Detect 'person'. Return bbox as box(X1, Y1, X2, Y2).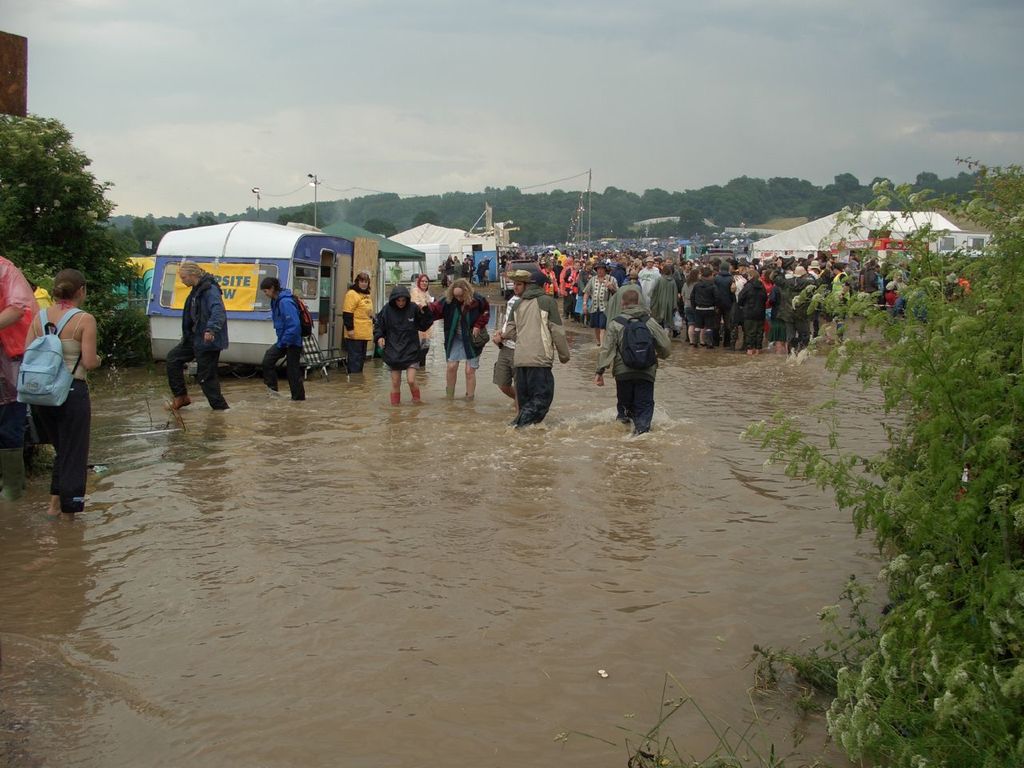
box(378, 283, 432, 405).
